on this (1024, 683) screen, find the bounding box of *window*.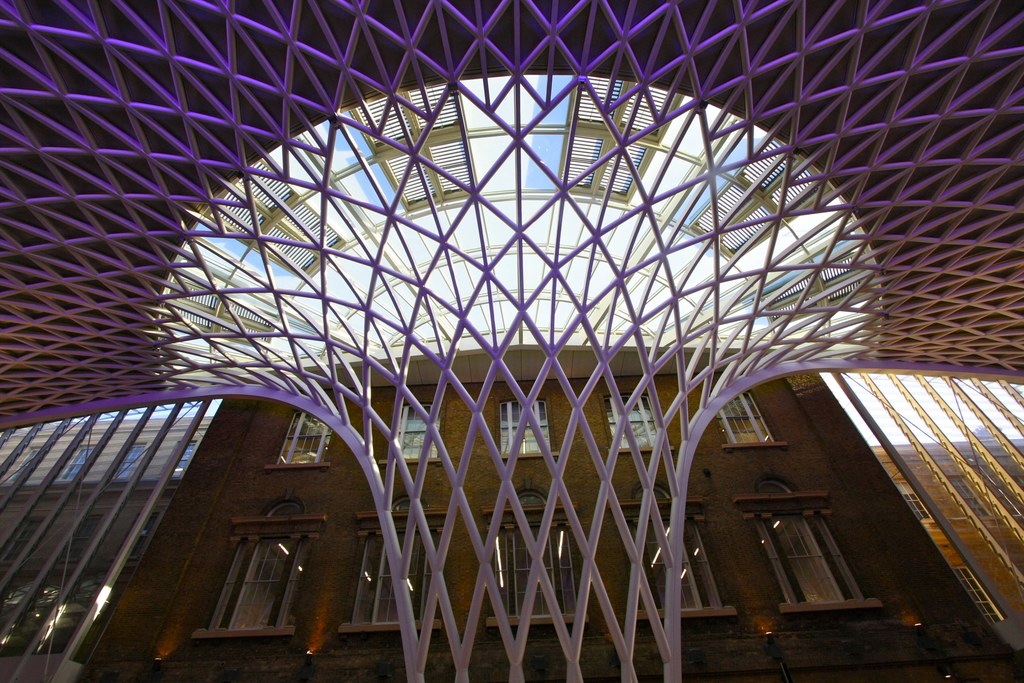
Bounding box: l=601, t=388, r=675, b=451.
